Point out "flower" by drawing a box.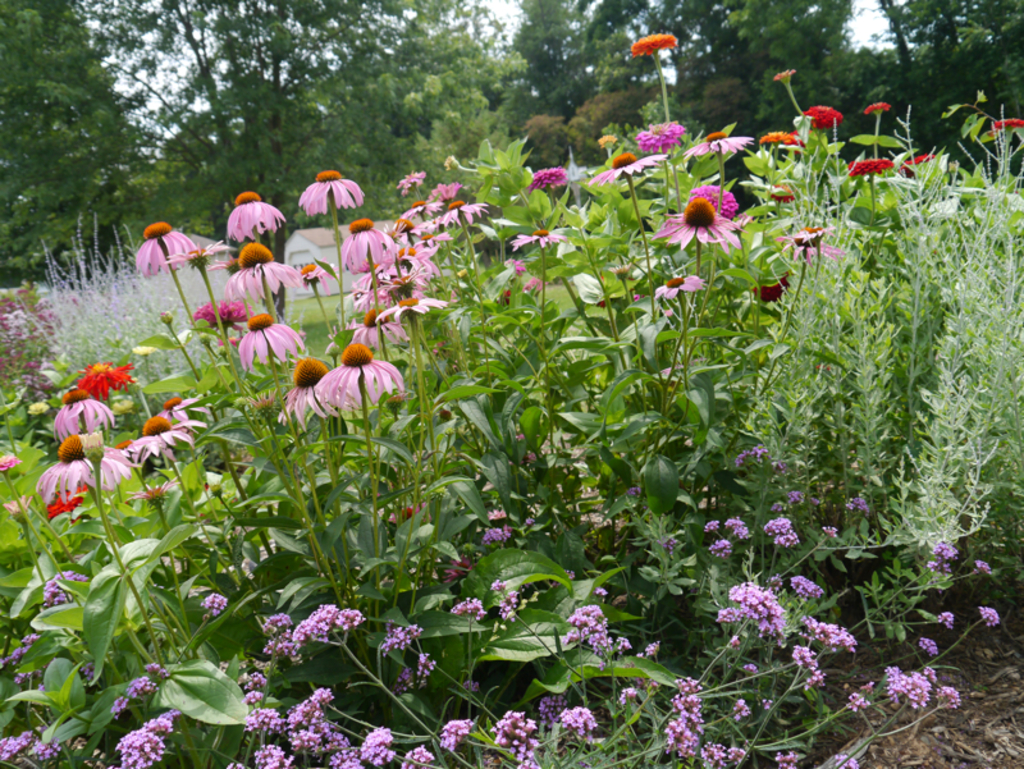
rect(412, 642, 439, 677).
